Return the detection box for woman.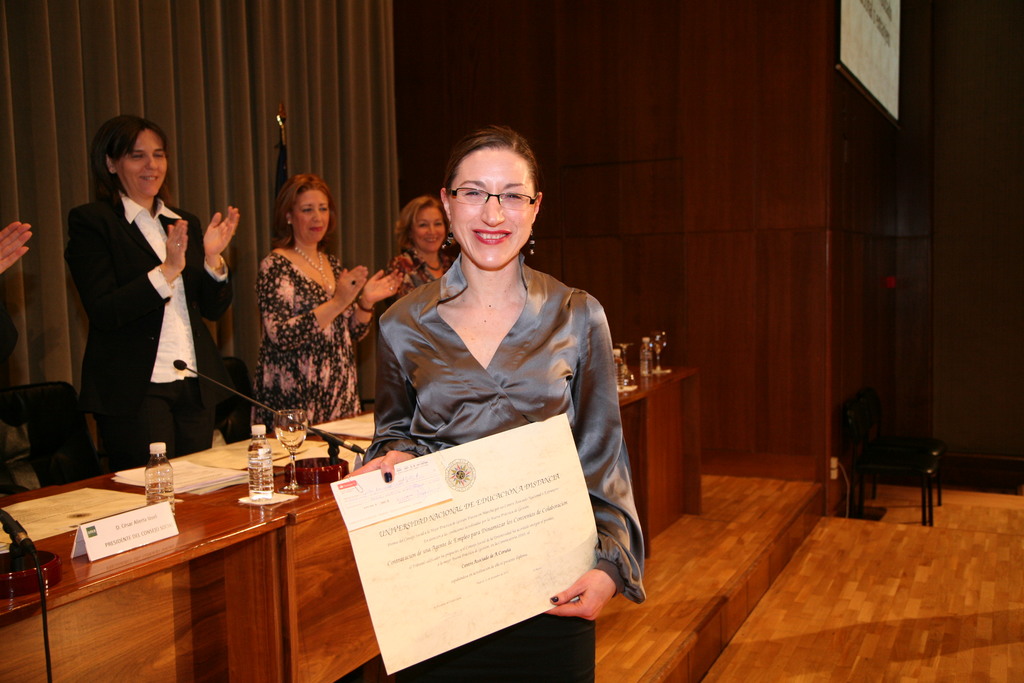
rect(333, 129, 649, 613).
